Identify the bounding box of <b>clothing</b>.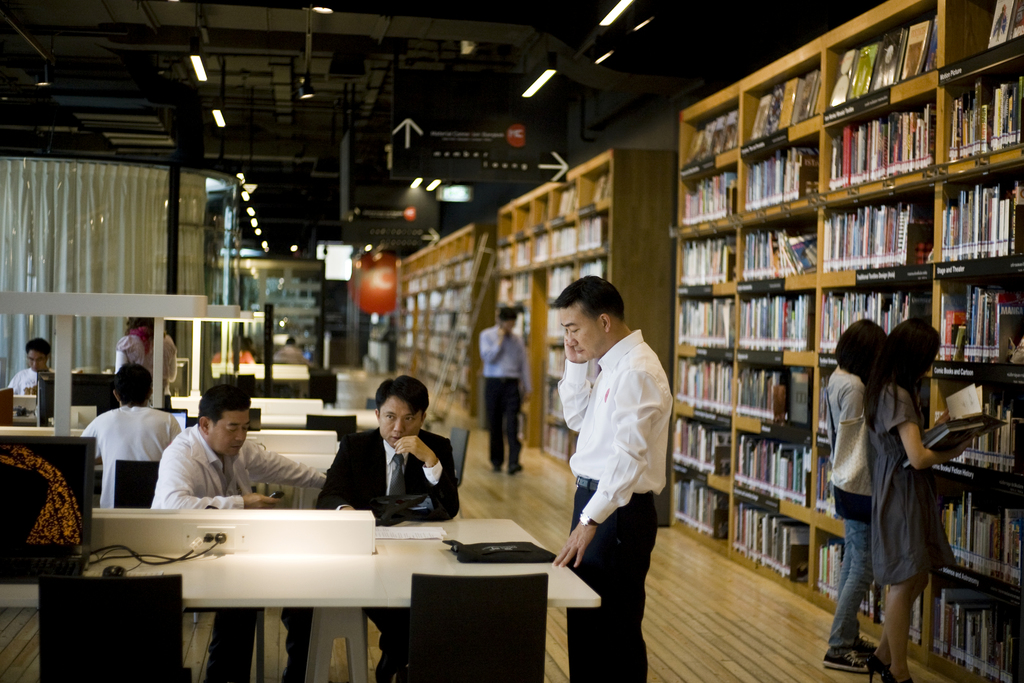
pyautogui.locateOnScreen(554, 306, 678, 627).
